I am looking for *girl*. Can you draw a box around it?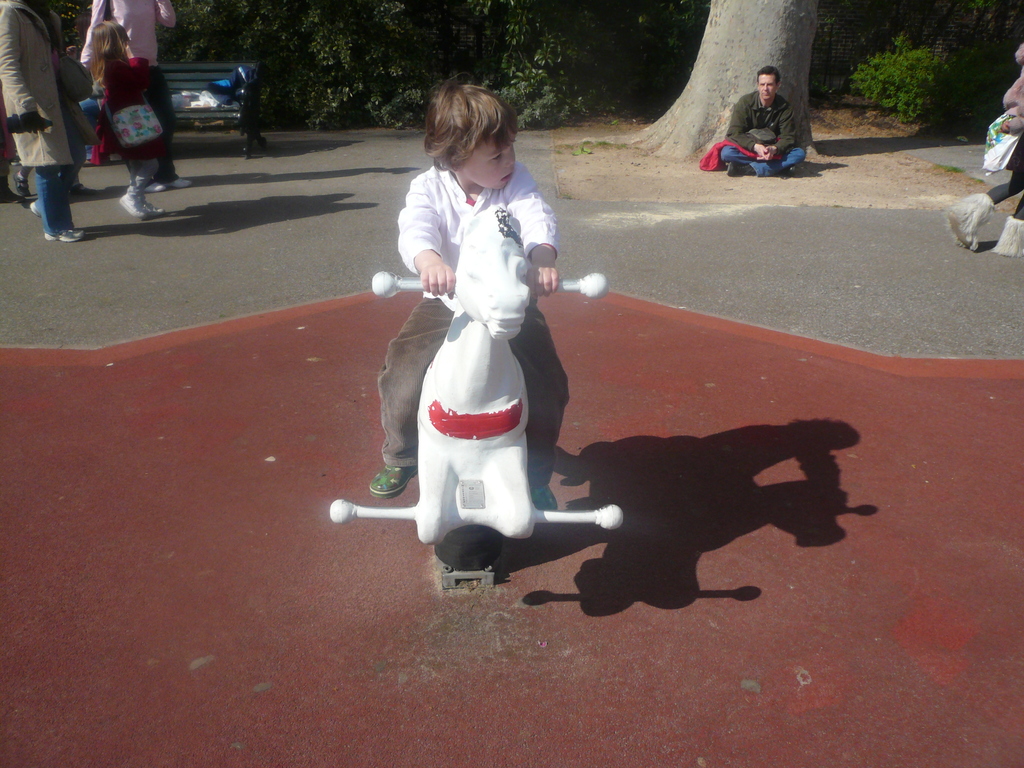
Sure, the bounding box is <box>89,20,167,221</box>.
